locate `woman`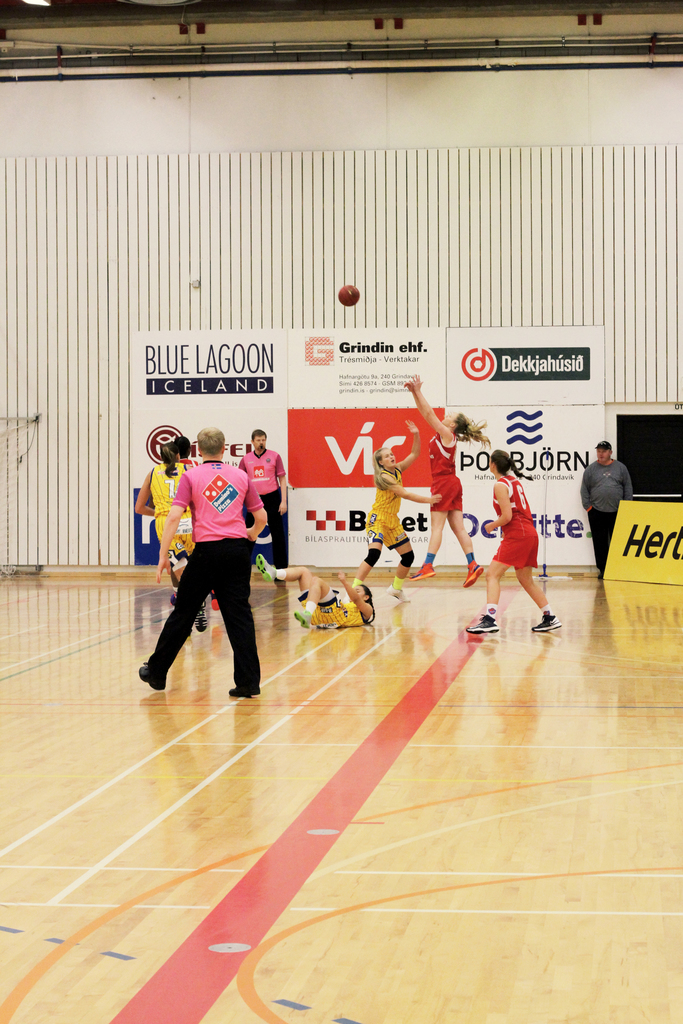
bbox=[486, 456, 559, 614]
